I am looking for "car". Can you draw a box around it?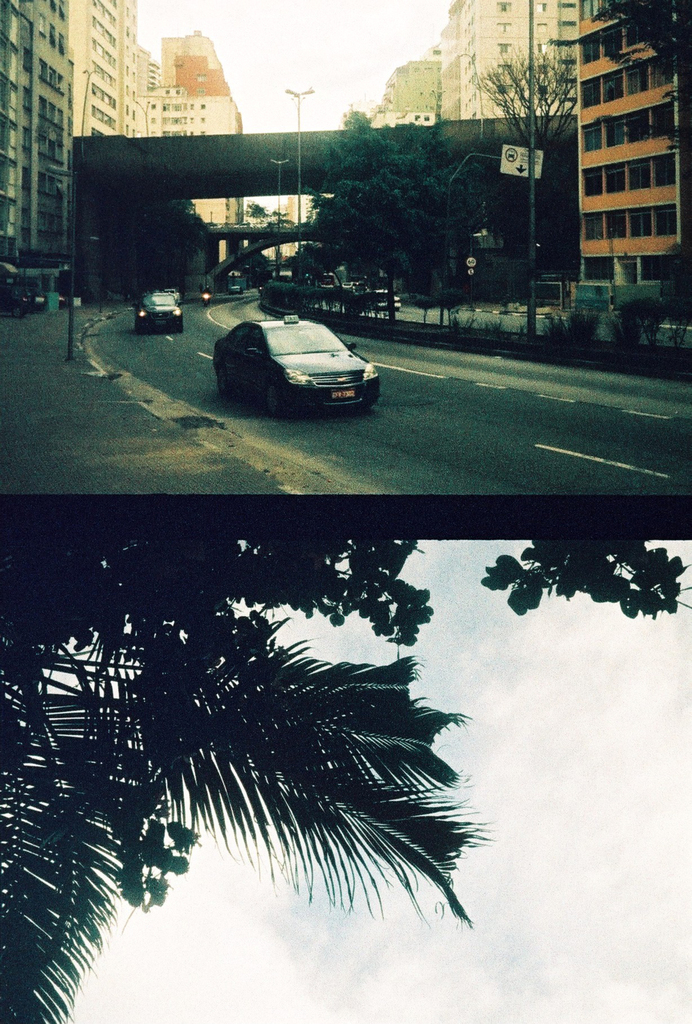
Sure, the bounding box is <box>372,291,405,312</box>.
